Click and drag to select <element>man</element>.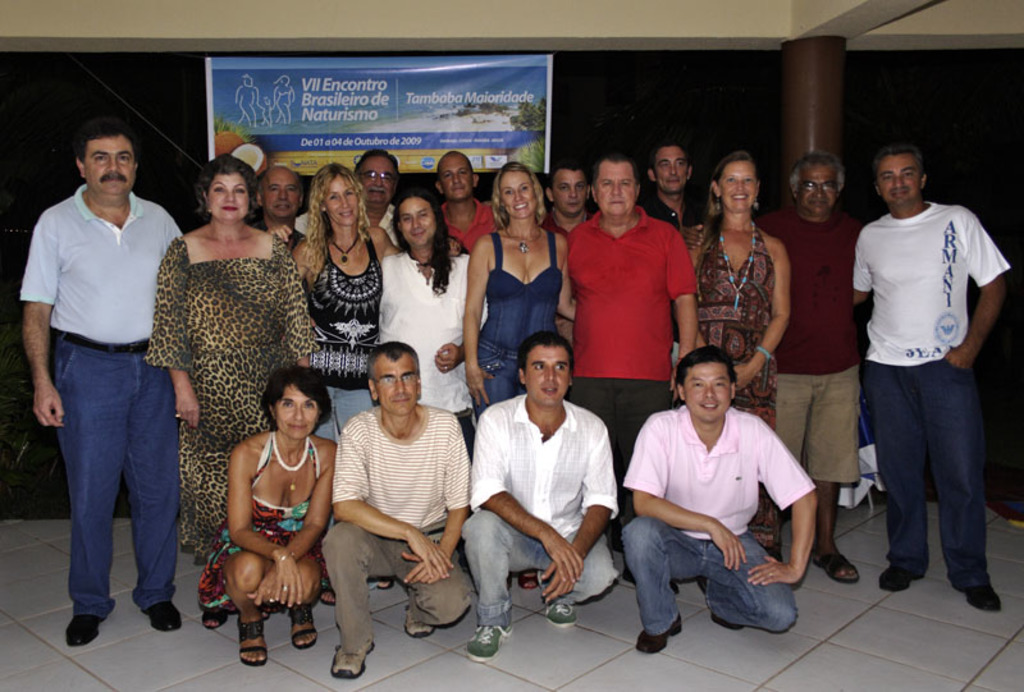
Selection: <box>20,119,184,646</box>.
